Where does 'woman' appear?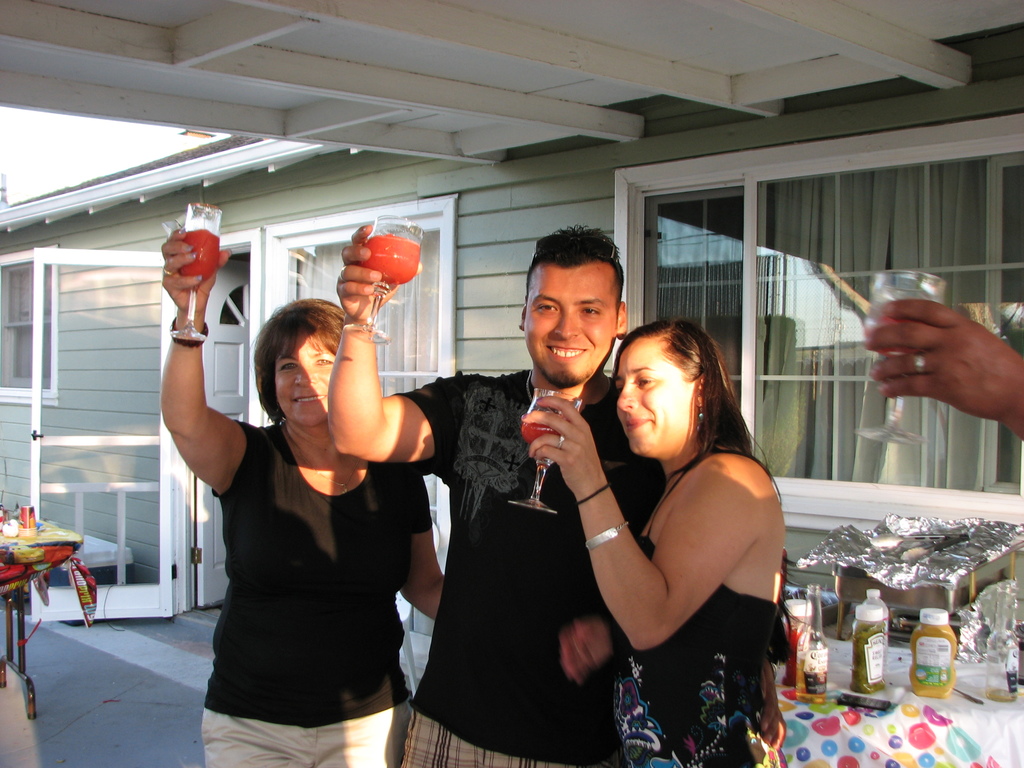
Appears at crop(557, 276, 791, 767).
